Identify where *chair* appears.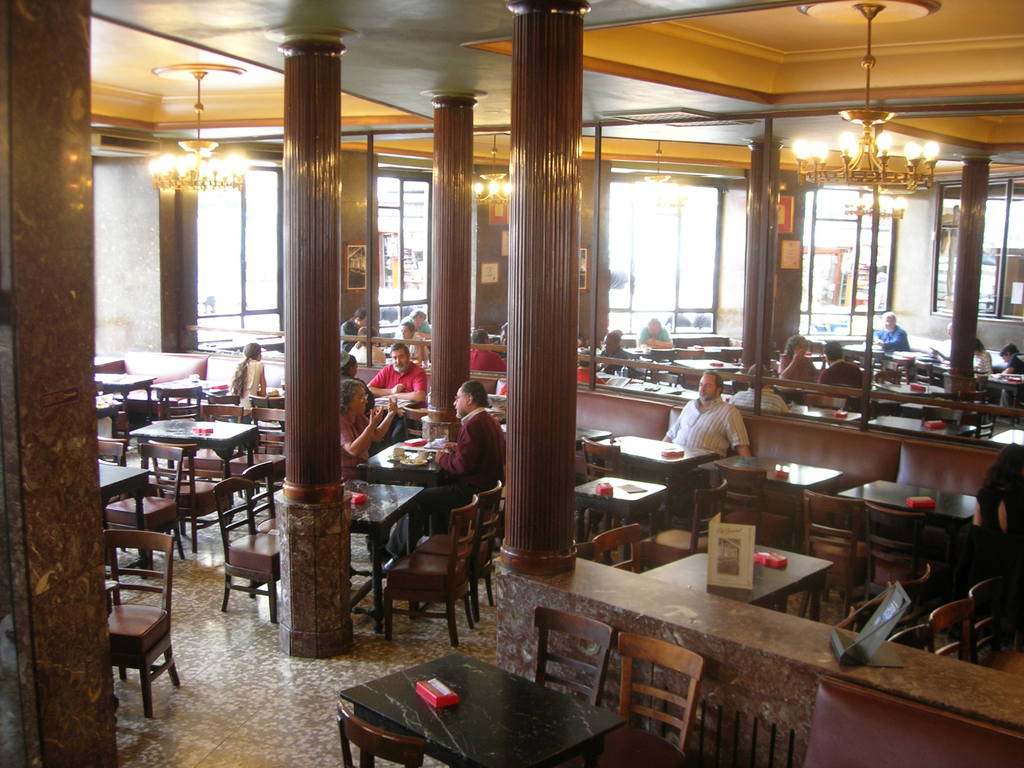
Appears at region(792, 490, 875, 623).
